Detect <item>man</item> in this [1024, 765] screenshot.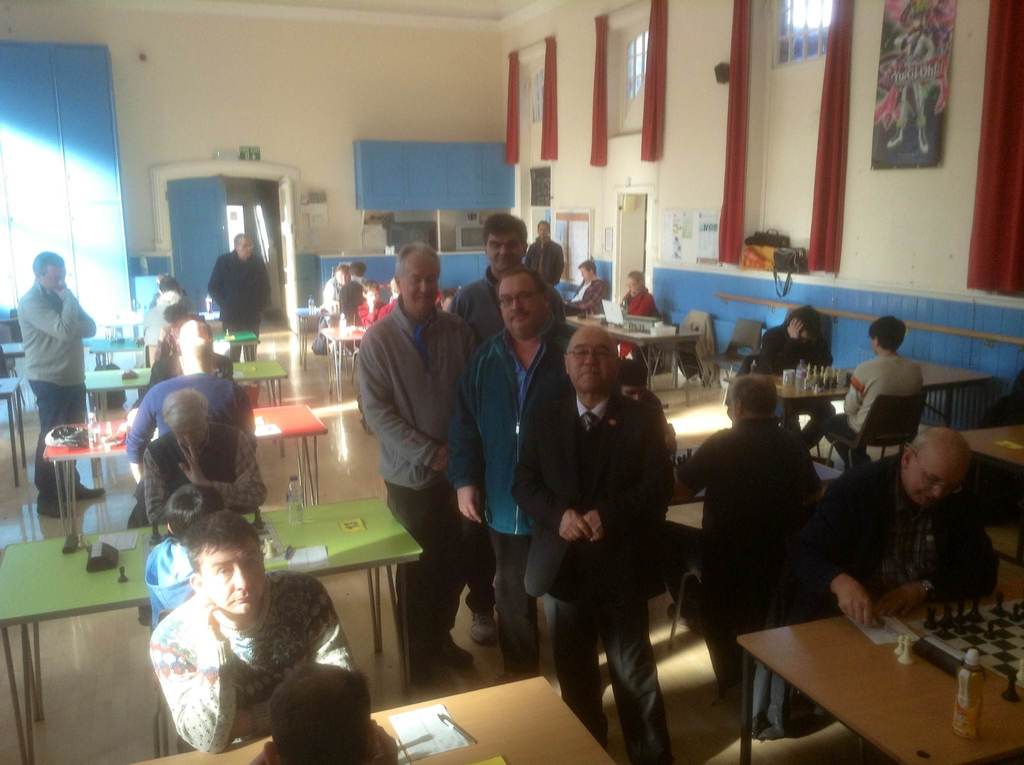
Detection: [left=758, top=308, right=840, bottom=450].
